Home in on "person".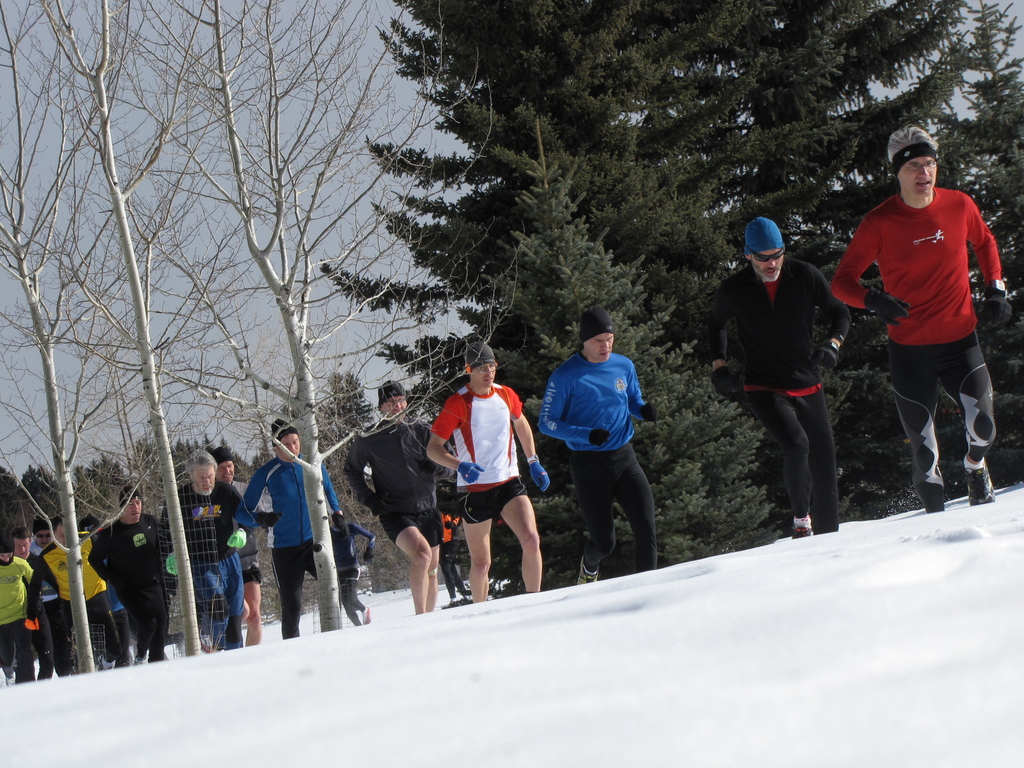
Homed in at <box>212,442,263,646</box>.
